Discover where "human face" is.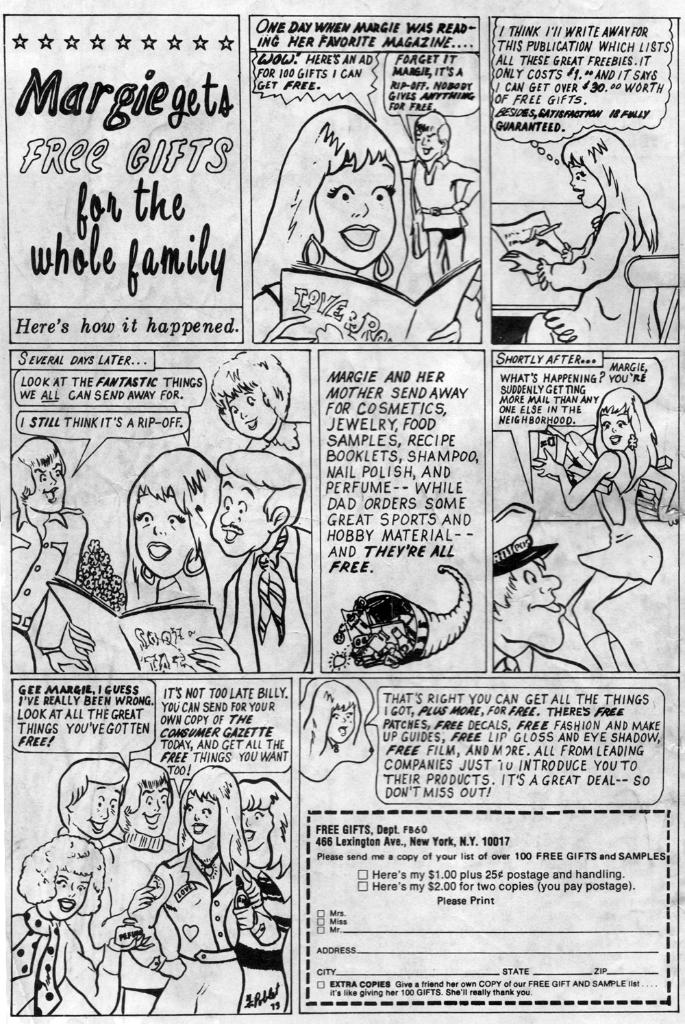
Discovered at (419,130,445,159).
